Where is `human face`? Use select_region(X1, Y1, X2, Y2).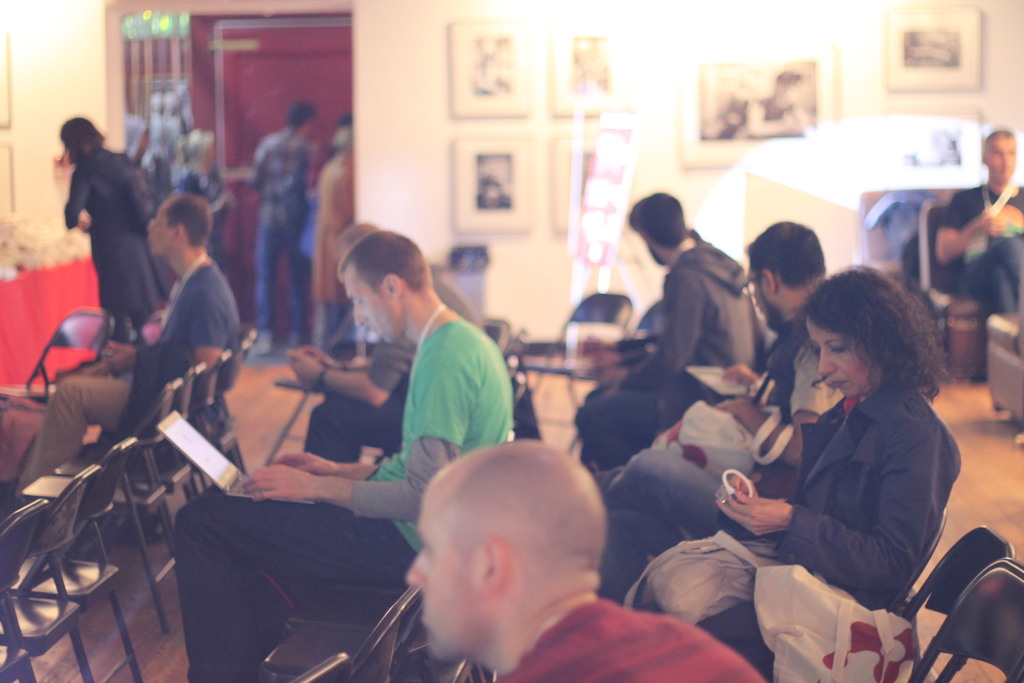
select_region(356, 260, 403, 350).
